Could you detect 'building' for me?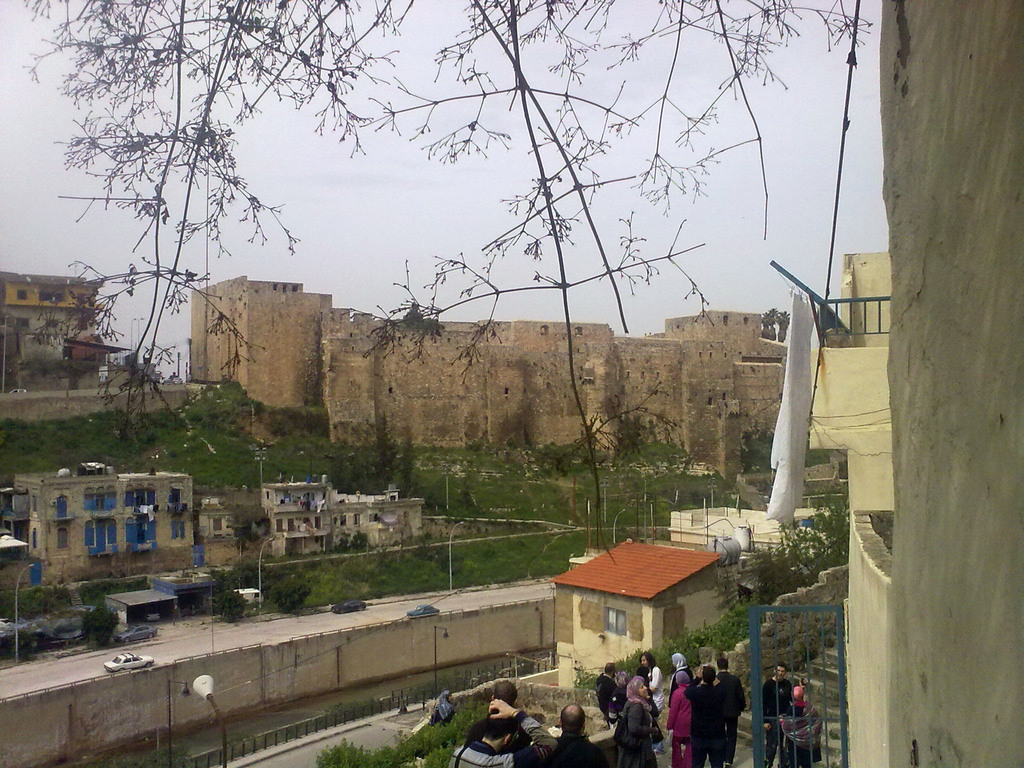
Detection result: (1,271,122,387).
